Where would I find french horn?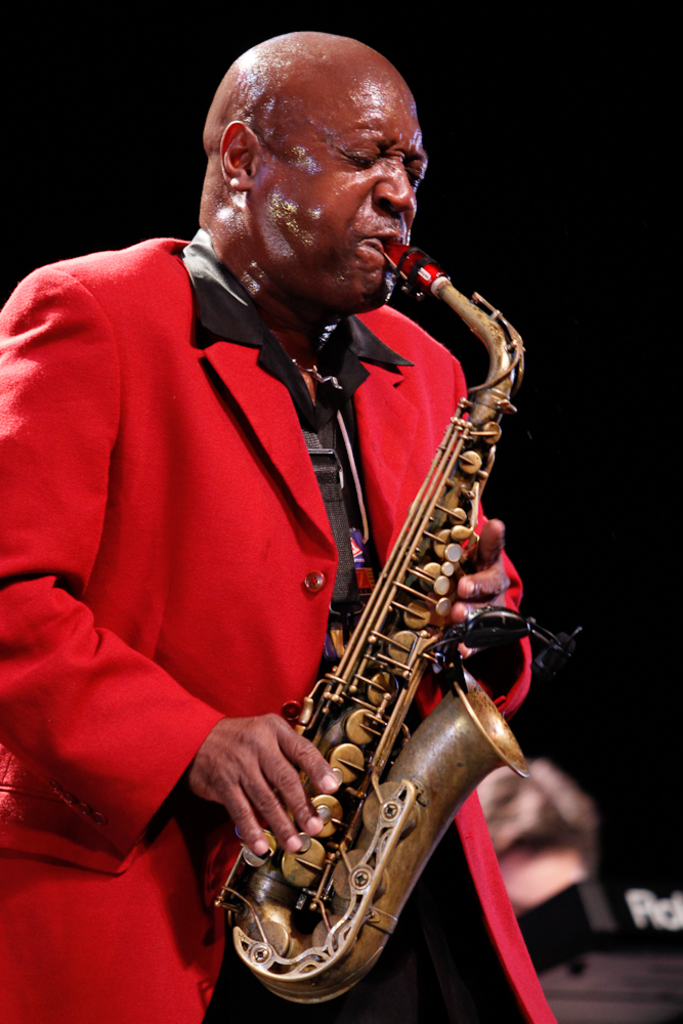
At 191, 241, 530, 1013.
